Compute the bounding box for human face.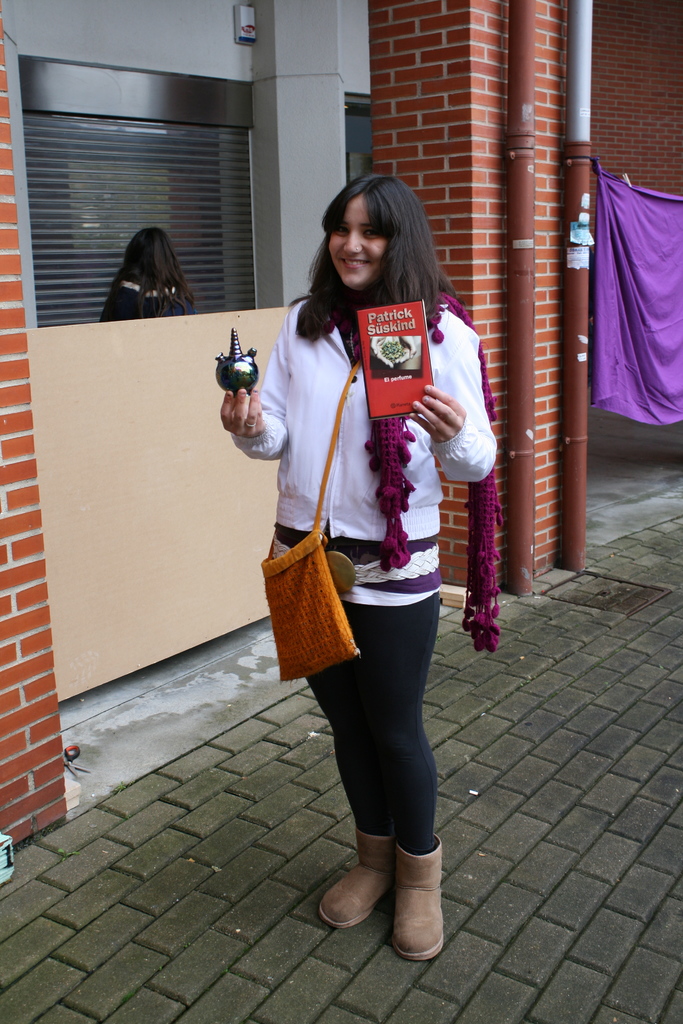
x1=326 y1=194 x2=390 y2=288.
